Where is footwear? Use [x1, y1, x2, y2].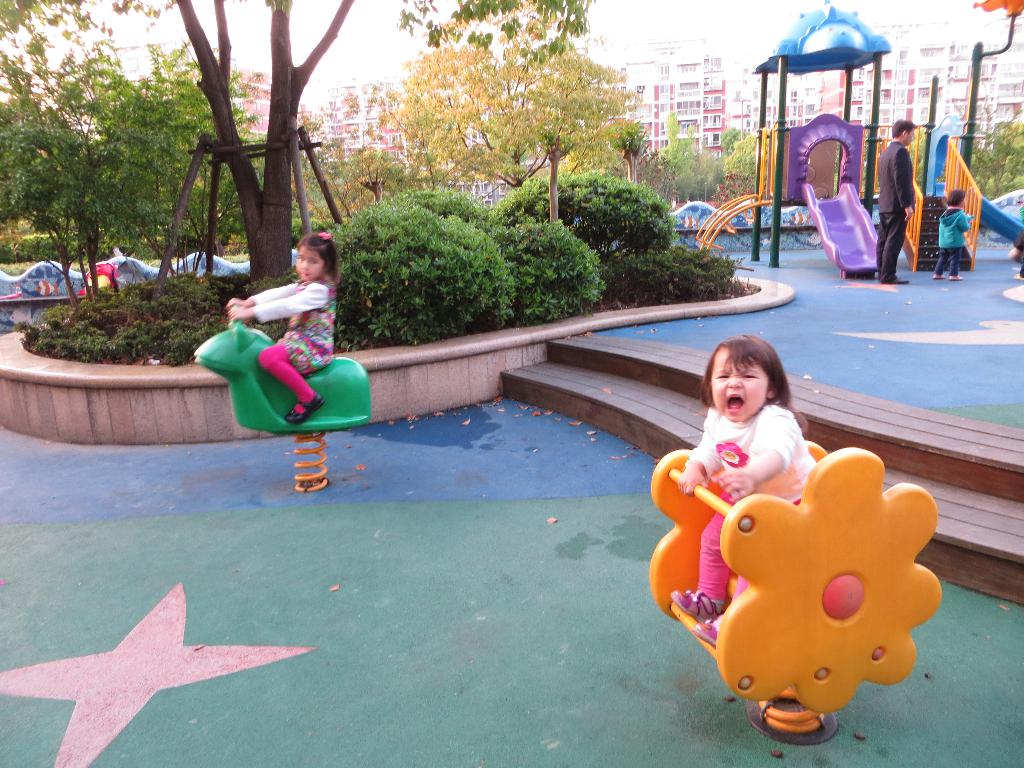
[948, 273, 966, 283].
